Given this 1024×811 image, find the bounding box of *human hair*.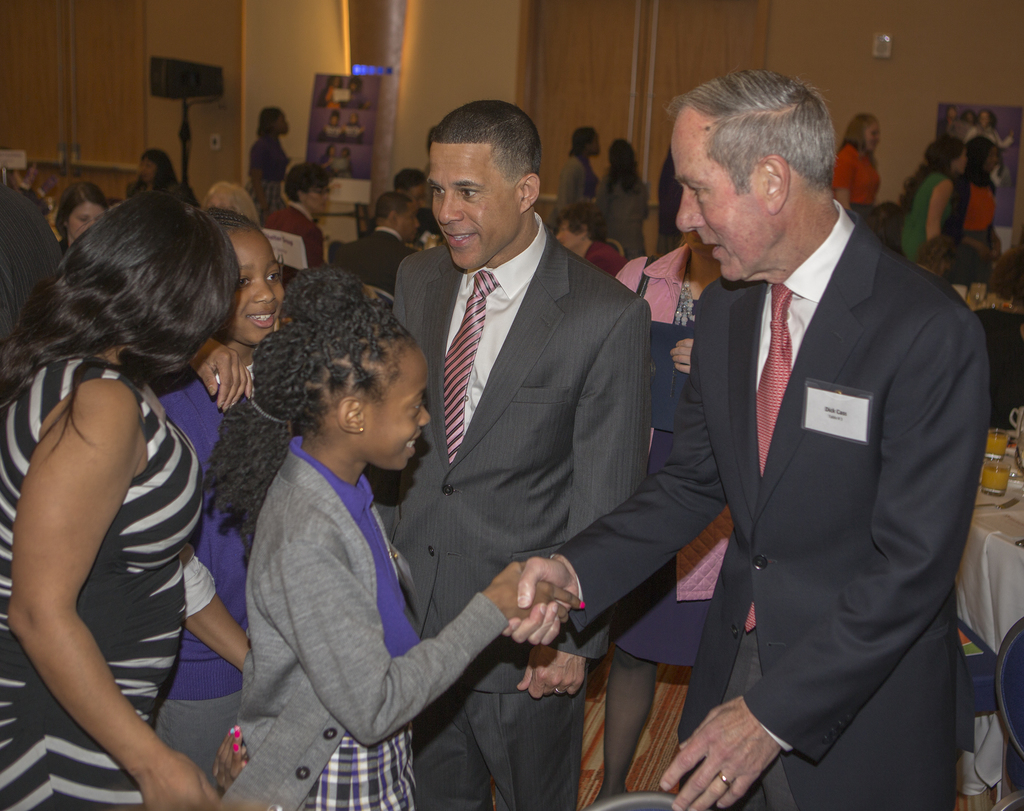
[x1=897, y1=135, x2=964, y2=211].
